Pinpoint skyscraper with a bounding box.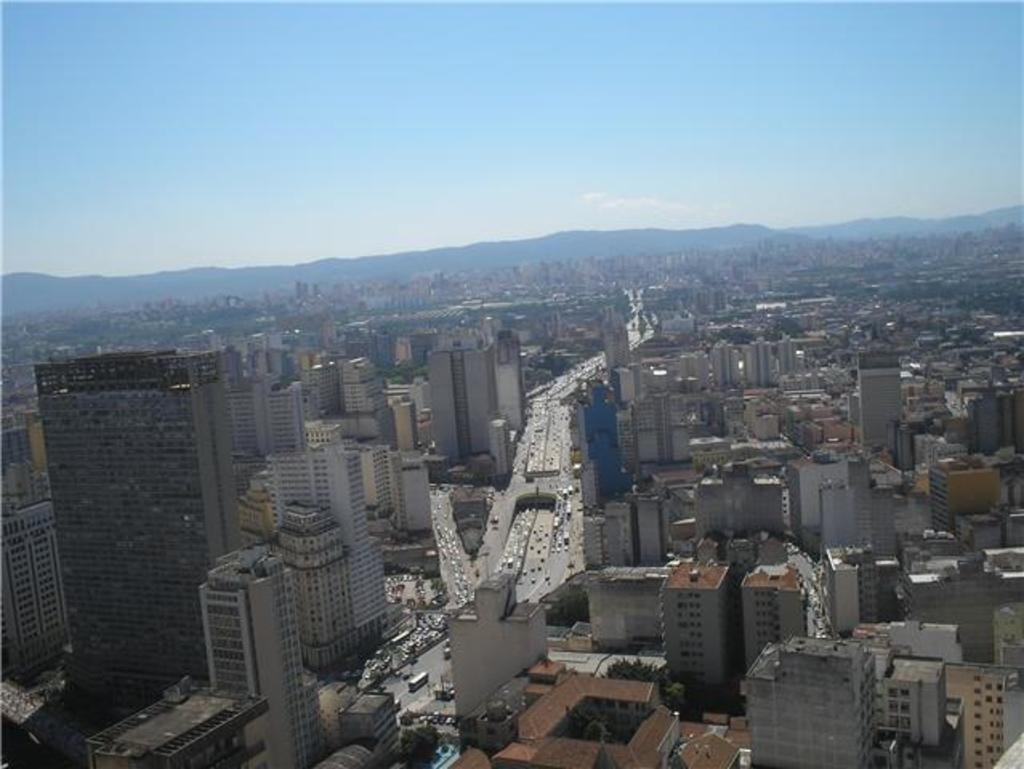
[202, 546, 319, 767].
